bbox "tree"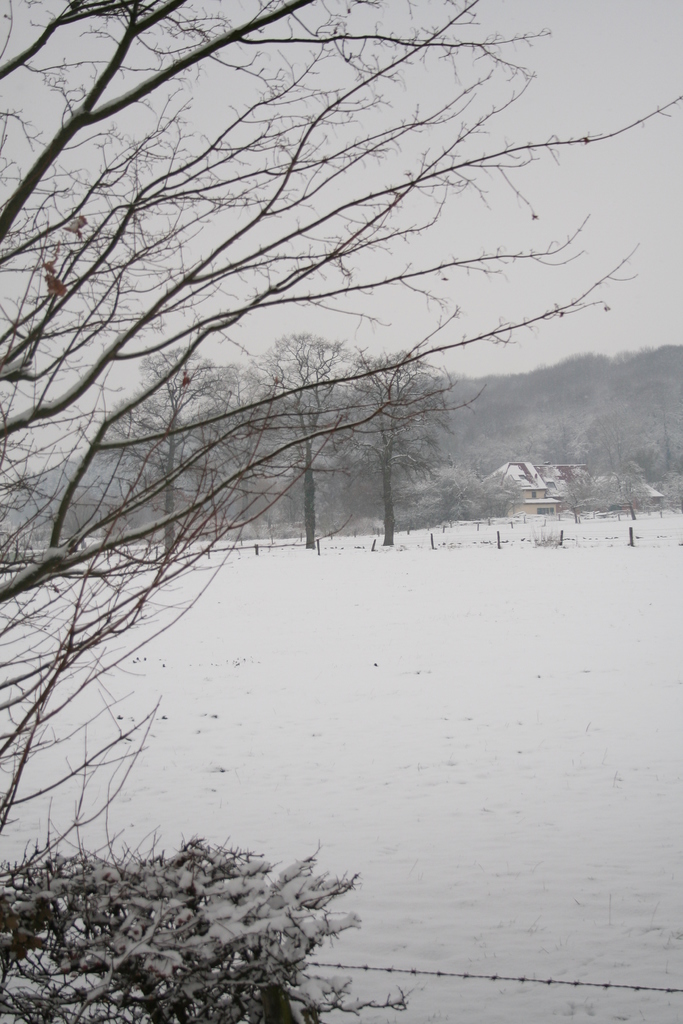
336,330,456,557
